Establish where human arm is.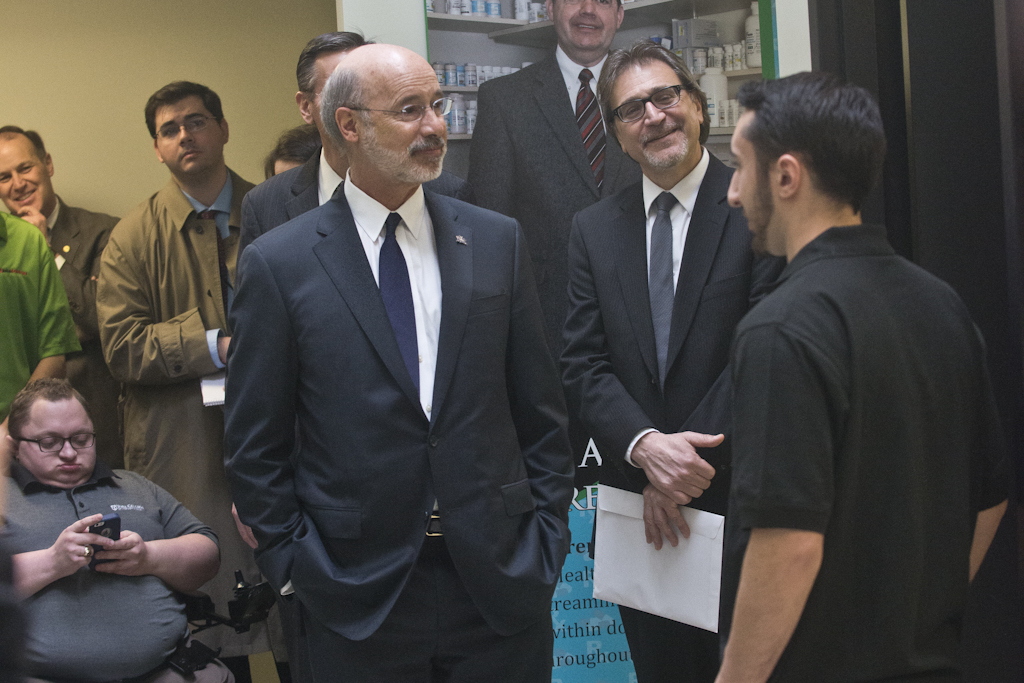
Established at {"x1": 559, "y1": 223, "x2": 731, "y2": 506}.
